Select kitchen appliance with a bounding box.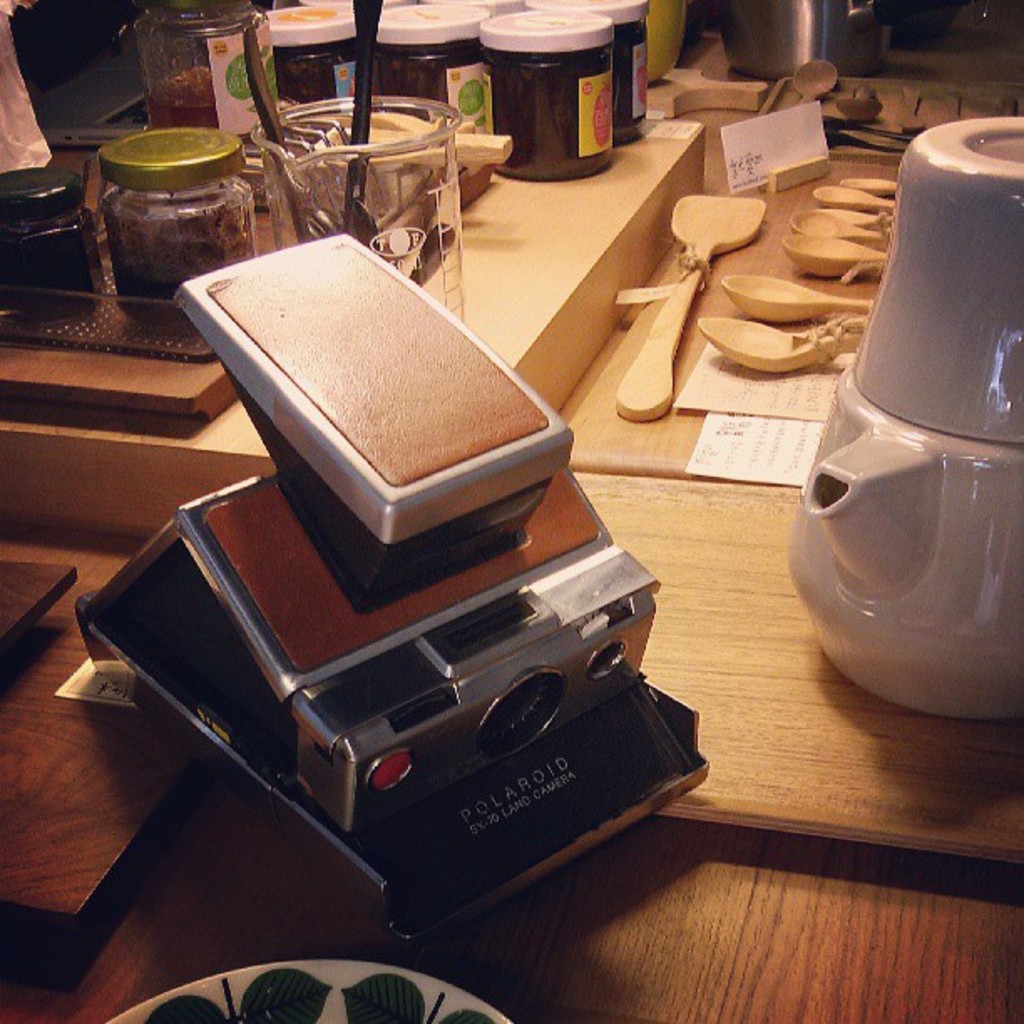
778/117/1022/721.
